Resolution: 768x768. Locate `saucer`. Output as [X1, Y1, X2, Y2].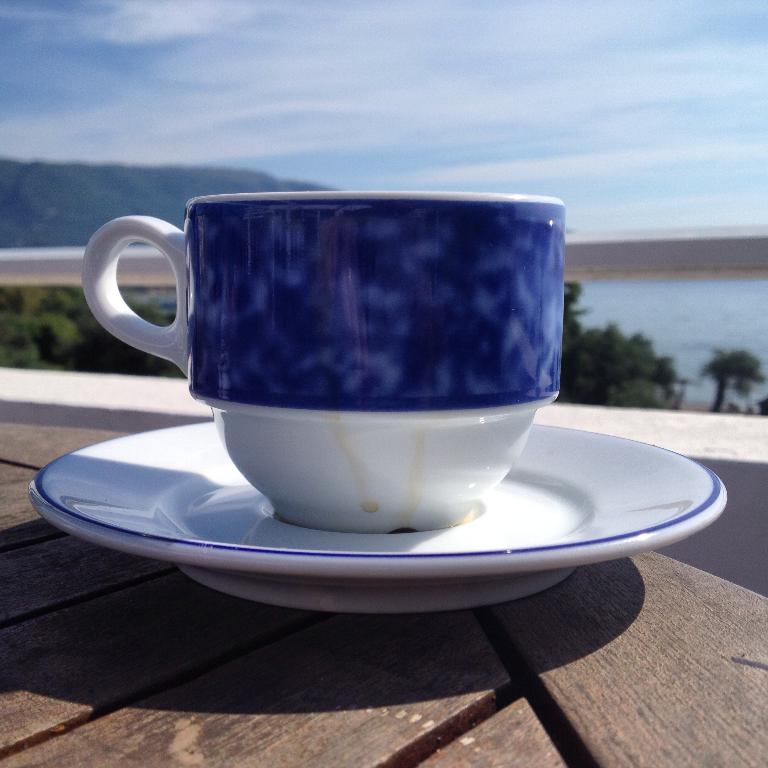
[27, 421, 726, 613].
